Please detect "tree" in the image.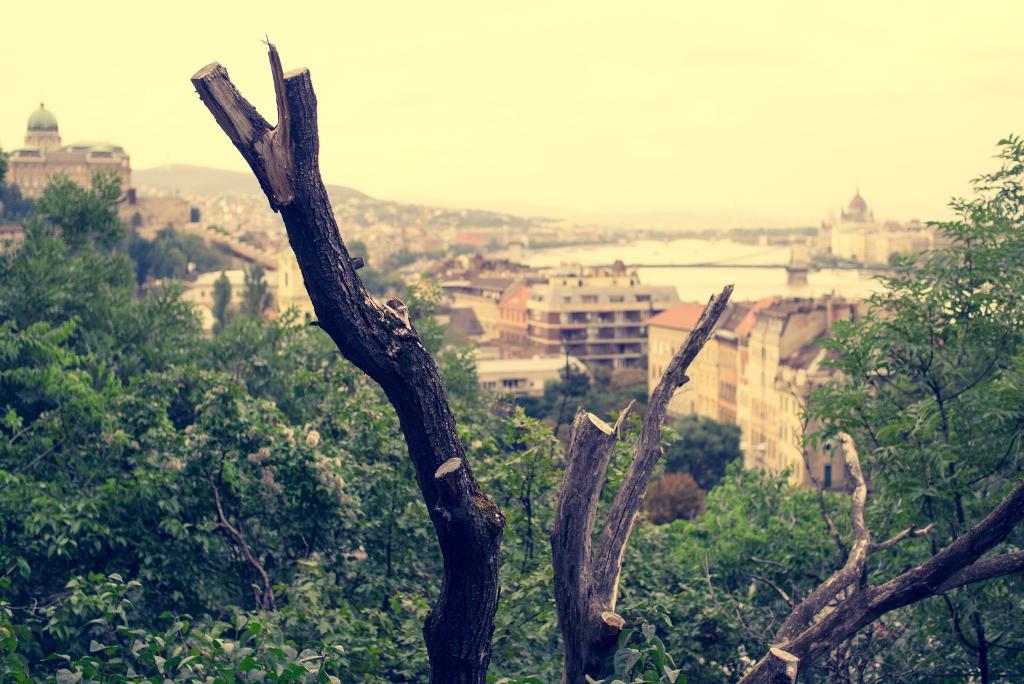
609 454 850 683.
